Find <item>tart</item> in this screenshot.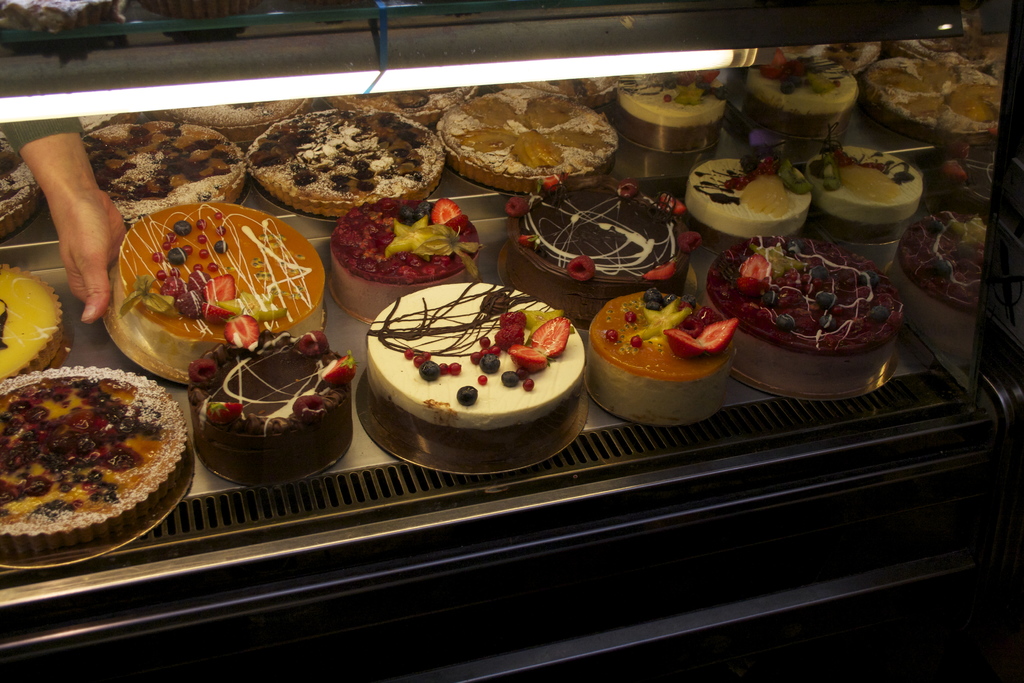
The bounding box for <item>tart</item> is 583,284,738,422.
